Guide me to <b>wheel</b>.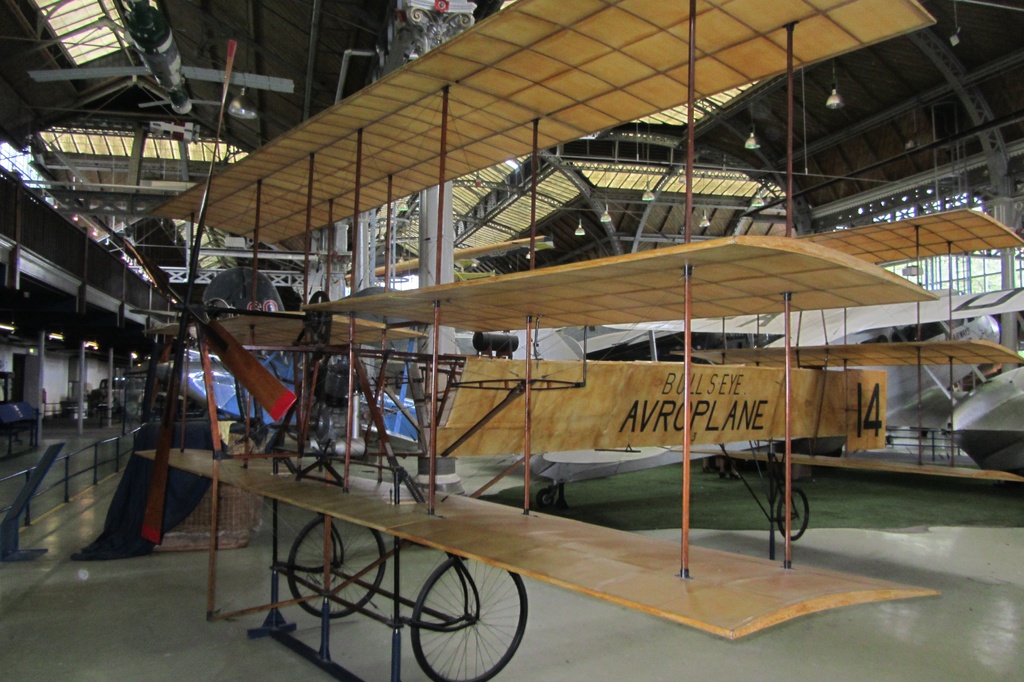
Guidance: Rect(283, 514, 387, 621).
